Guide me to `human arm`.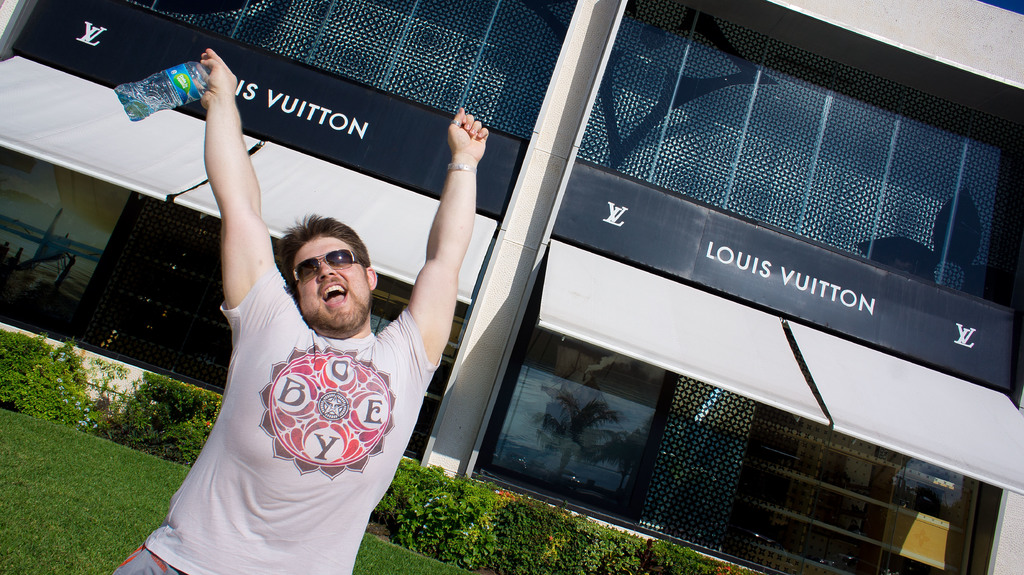
Guidance: 186/49/300/336.
